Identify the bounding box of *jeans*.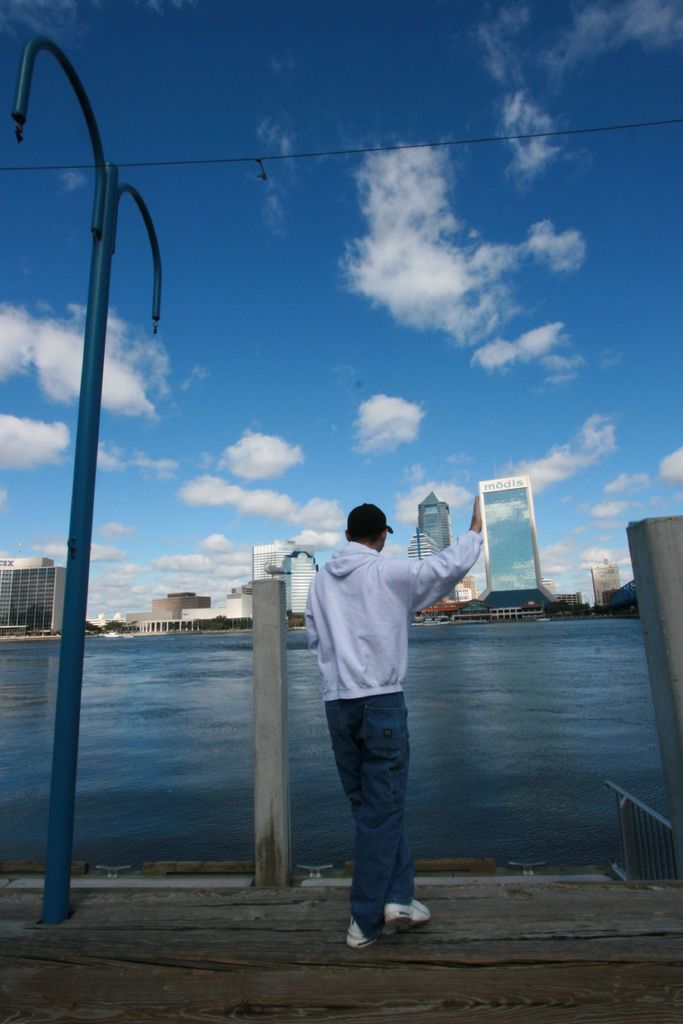
locate(331, 700, 422, 934).
